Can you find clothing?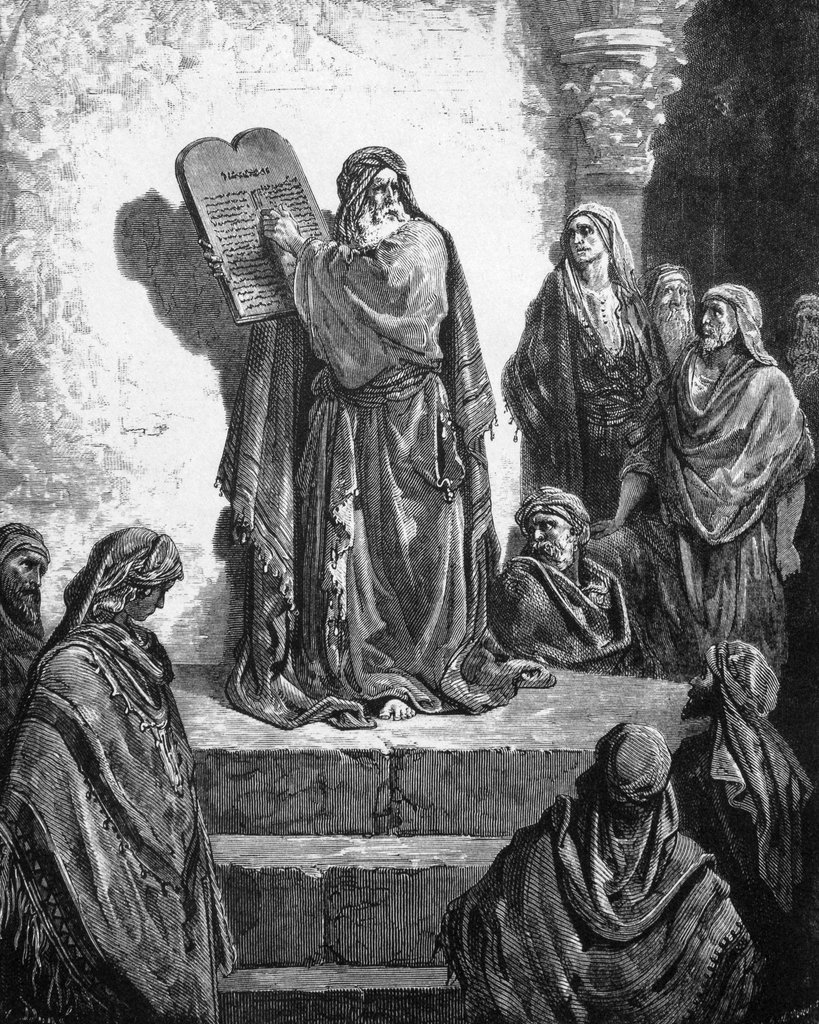
Yes, bounding box: 500/548/667/685.
